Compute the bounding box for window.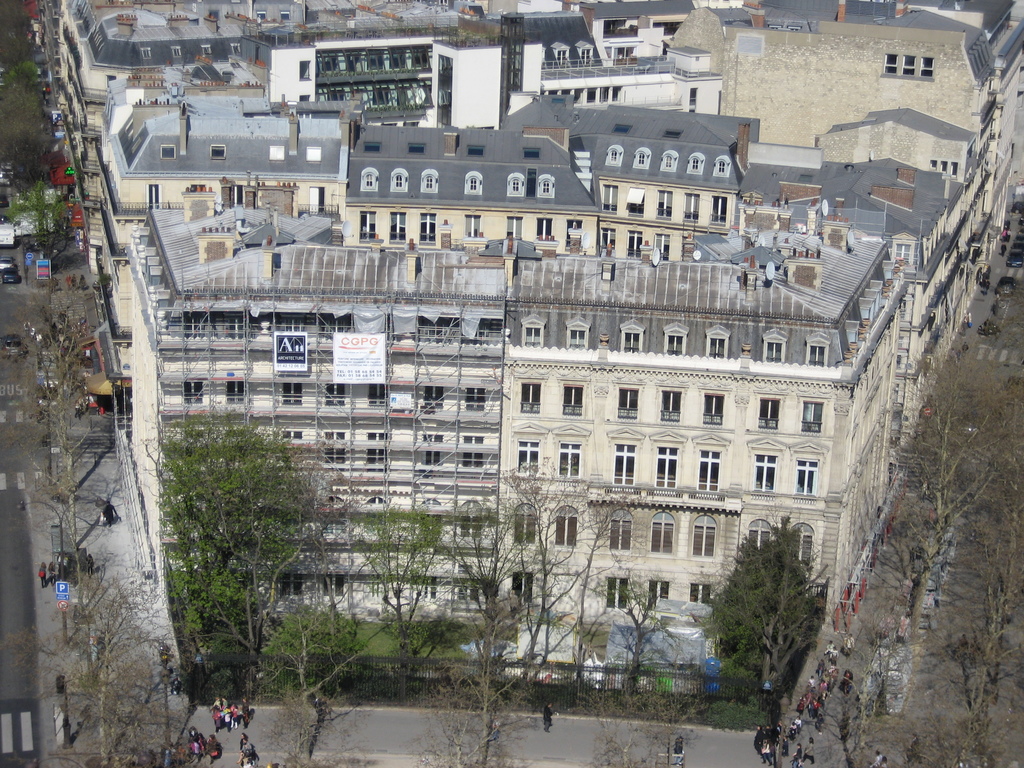
360,138,382,151.
